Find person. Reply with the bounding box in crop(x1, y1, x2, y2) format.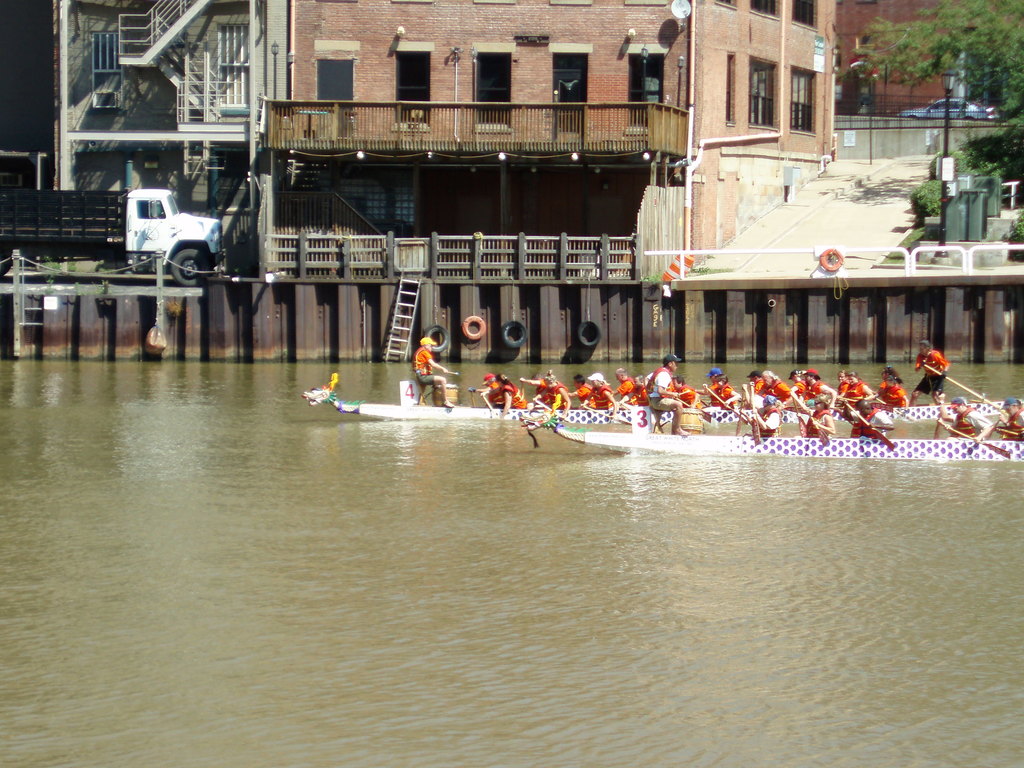
crop(609, 370, 633, 407).
